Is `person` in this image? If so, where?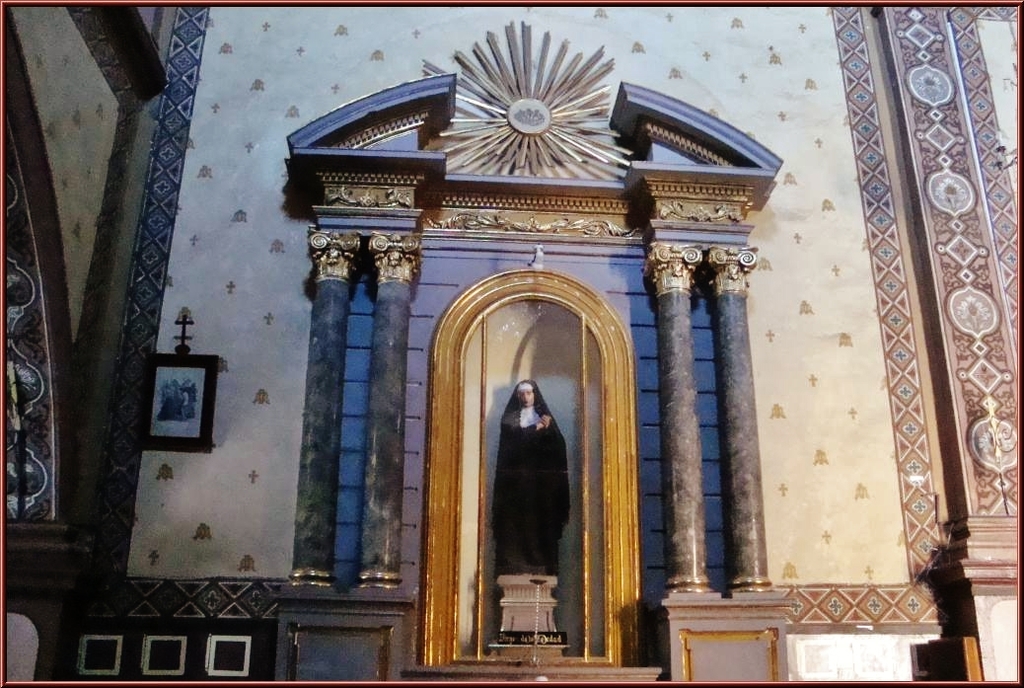
Yes, at <region>484, 362, 577, 639</region>.
